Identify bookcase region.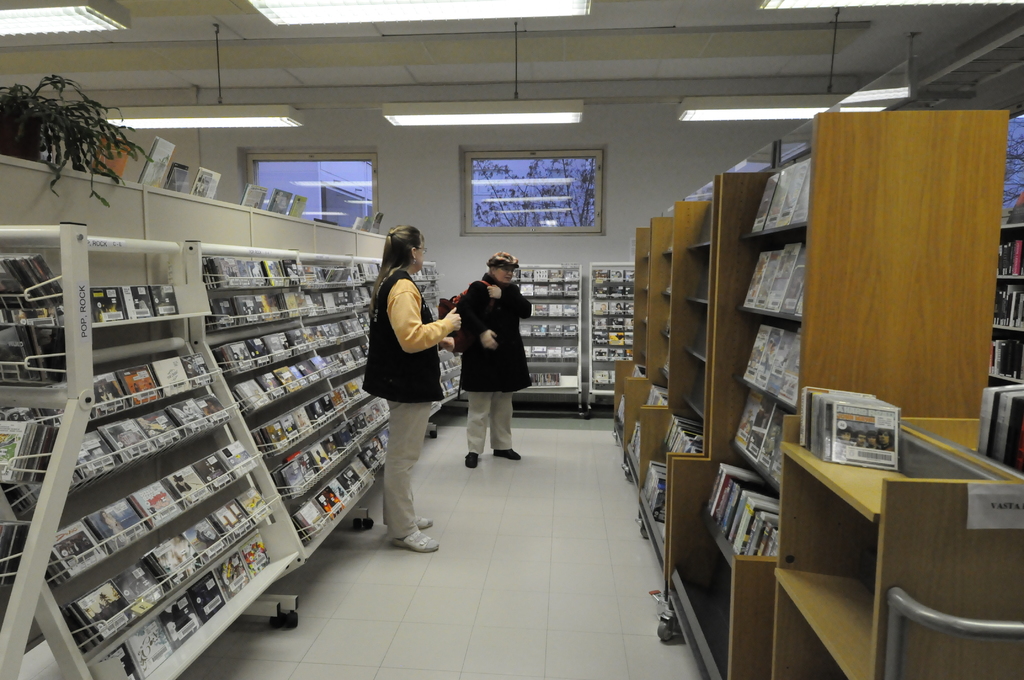
Region: (x1=588, y1=263, x2=636, y2=417).
